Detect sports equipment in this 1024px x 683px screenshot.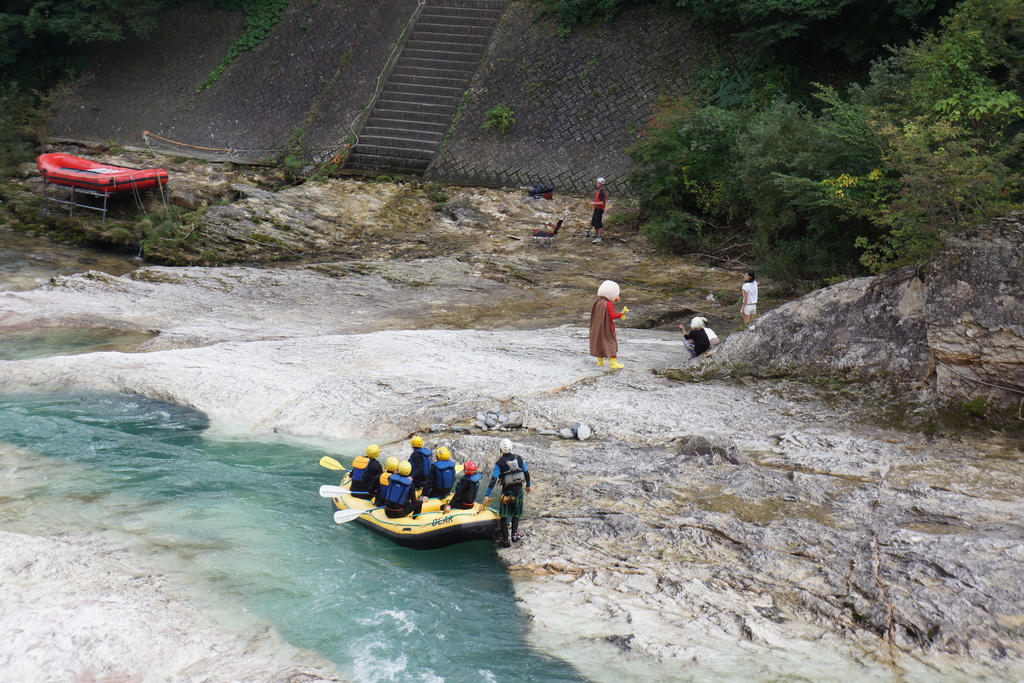
Detection: box(366, 445, 379, 455).
